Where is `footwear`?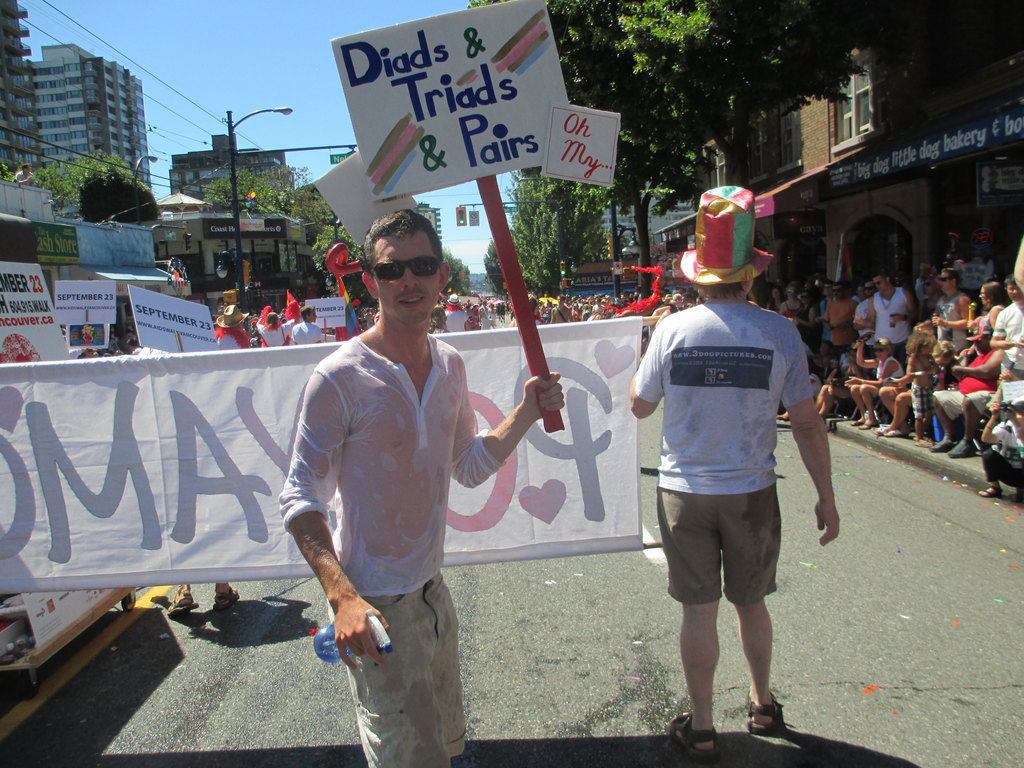
bbox=[673, 717, 719, 767].
